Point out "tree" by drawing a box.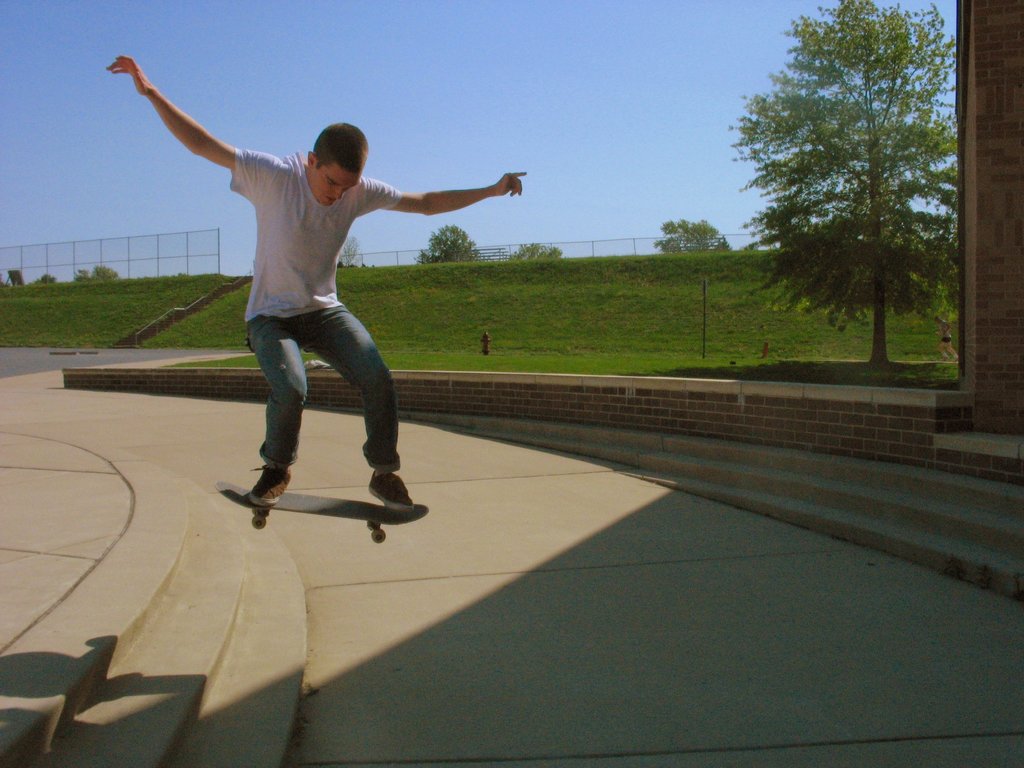
(735, 1, 968, 392).
